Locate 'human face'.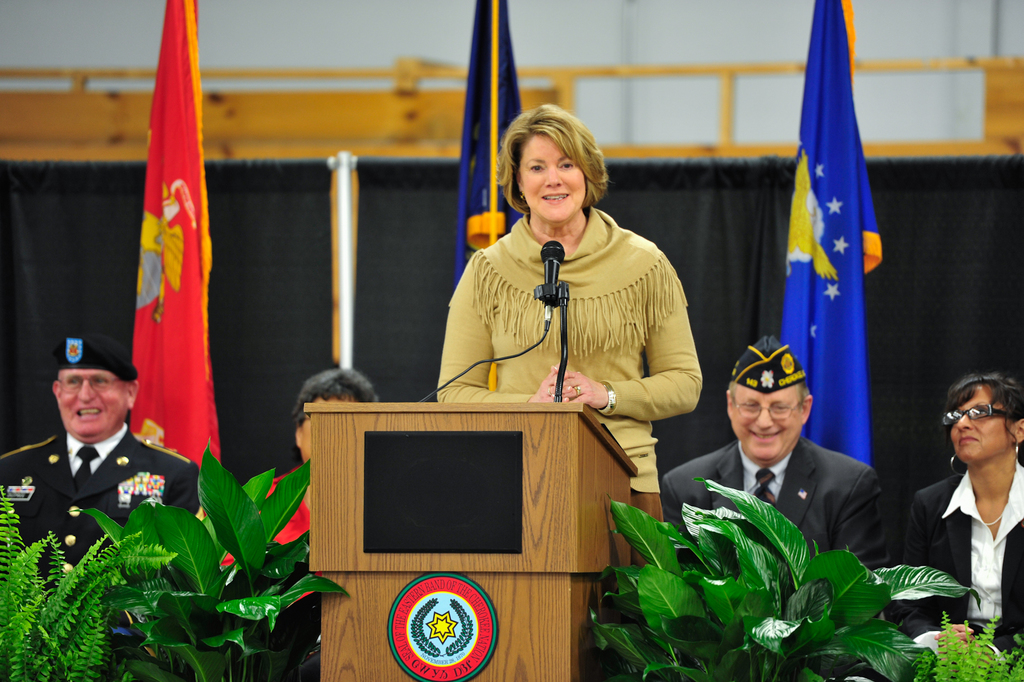
Bounding box: box=[57, 368, 124, 439].
